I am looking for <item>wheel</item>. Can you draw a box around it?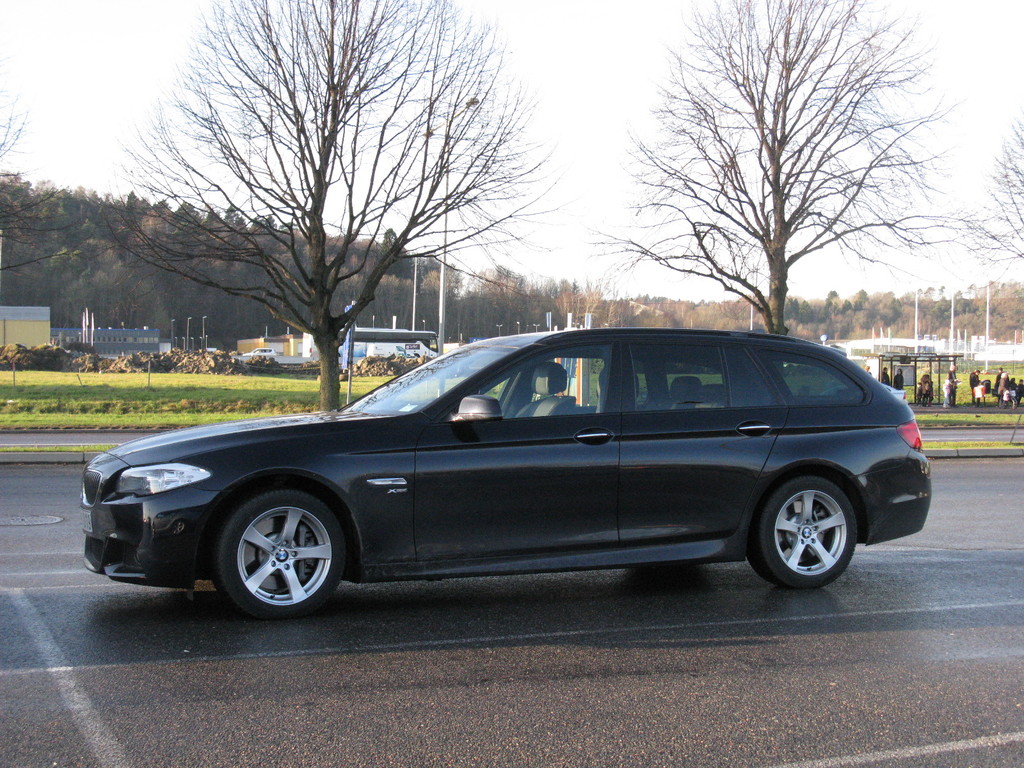
Sure, the bounding box is bbox=[752, 475, 856, 595].
